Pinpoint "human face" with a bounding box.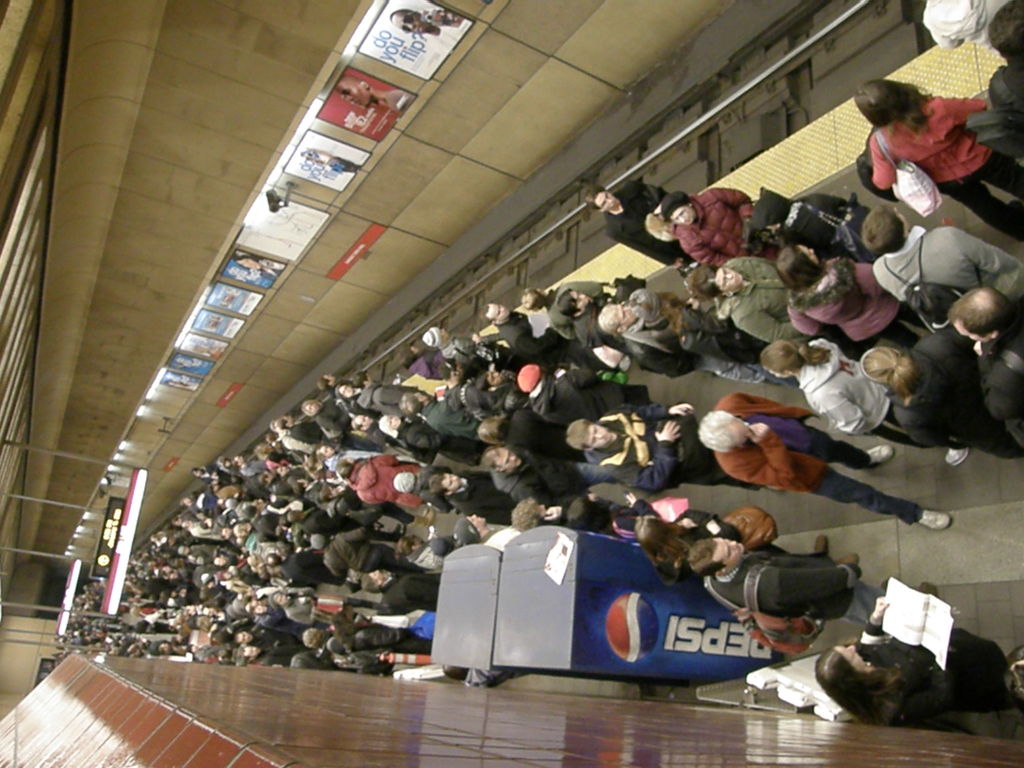
l=831, t=644, r=866, b=675.
